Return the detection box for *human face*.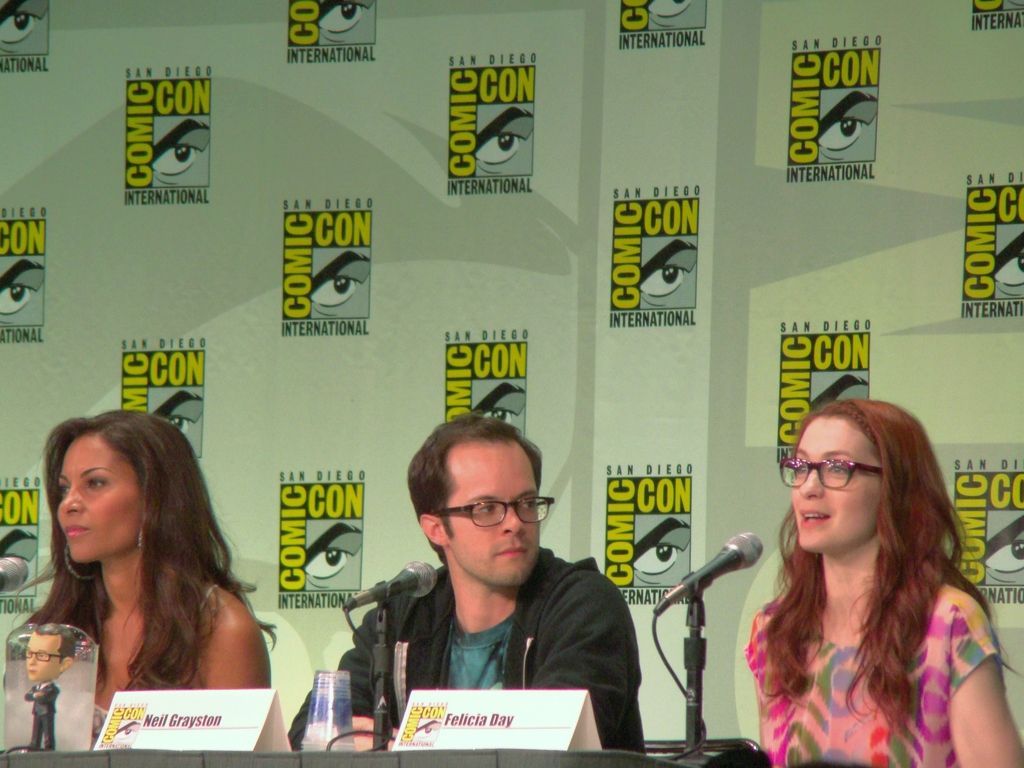
[left=54, top=426, right=143, bottom=565].
